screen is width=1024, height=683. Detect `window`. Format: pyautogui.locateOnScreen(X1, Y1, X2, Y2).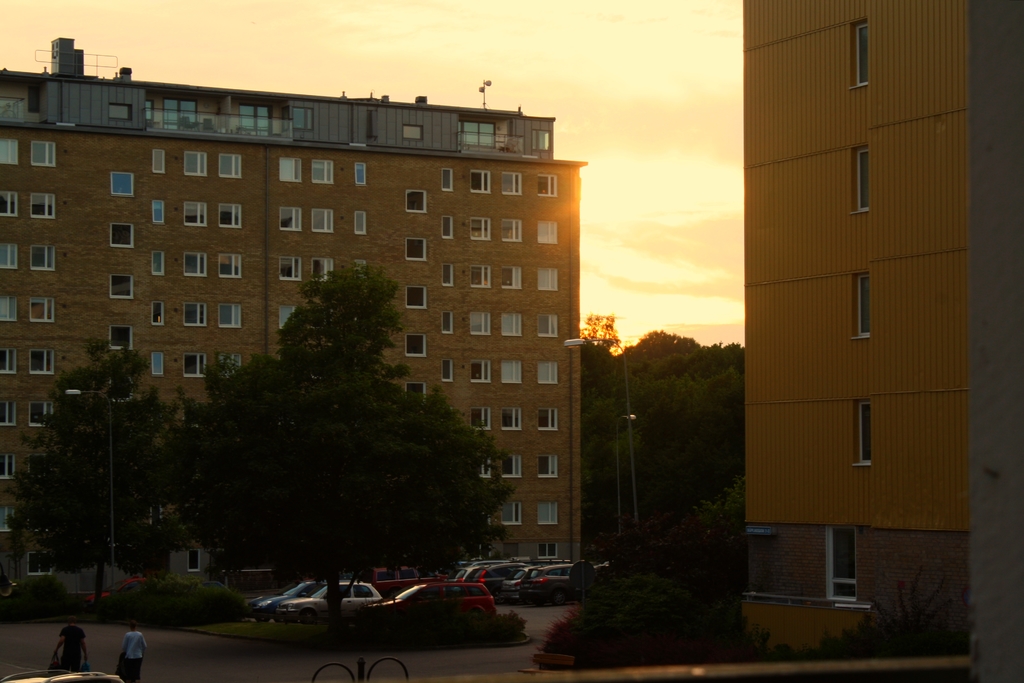
pyautogui.locateOnScreen(308, 159, 332, 182).
